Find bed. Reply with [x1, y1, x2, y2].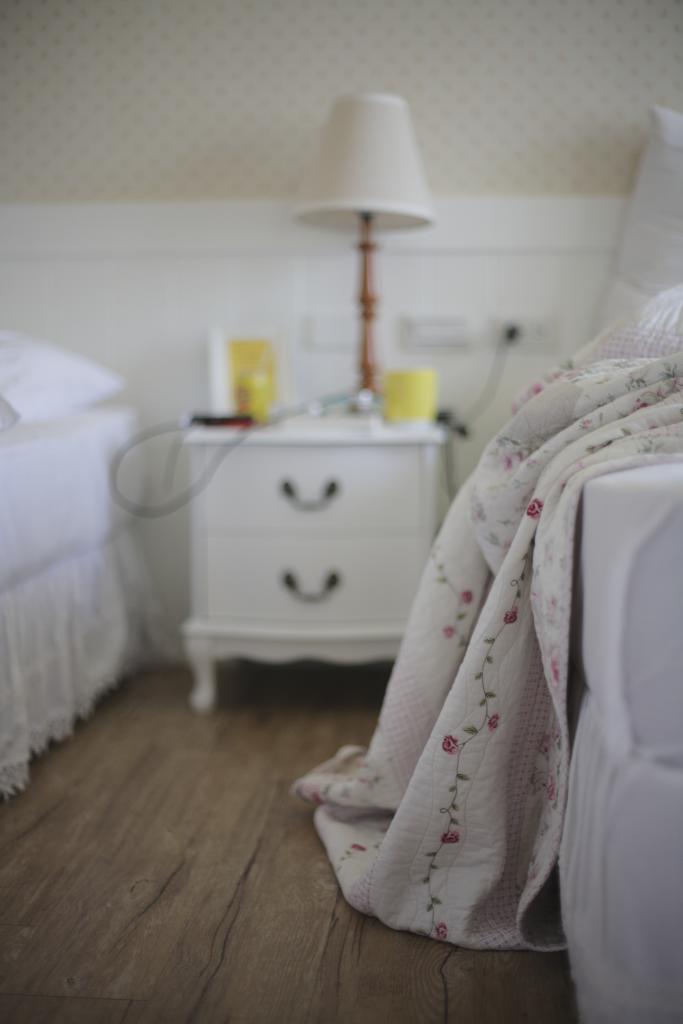
[289, 106, 682, 1023].
